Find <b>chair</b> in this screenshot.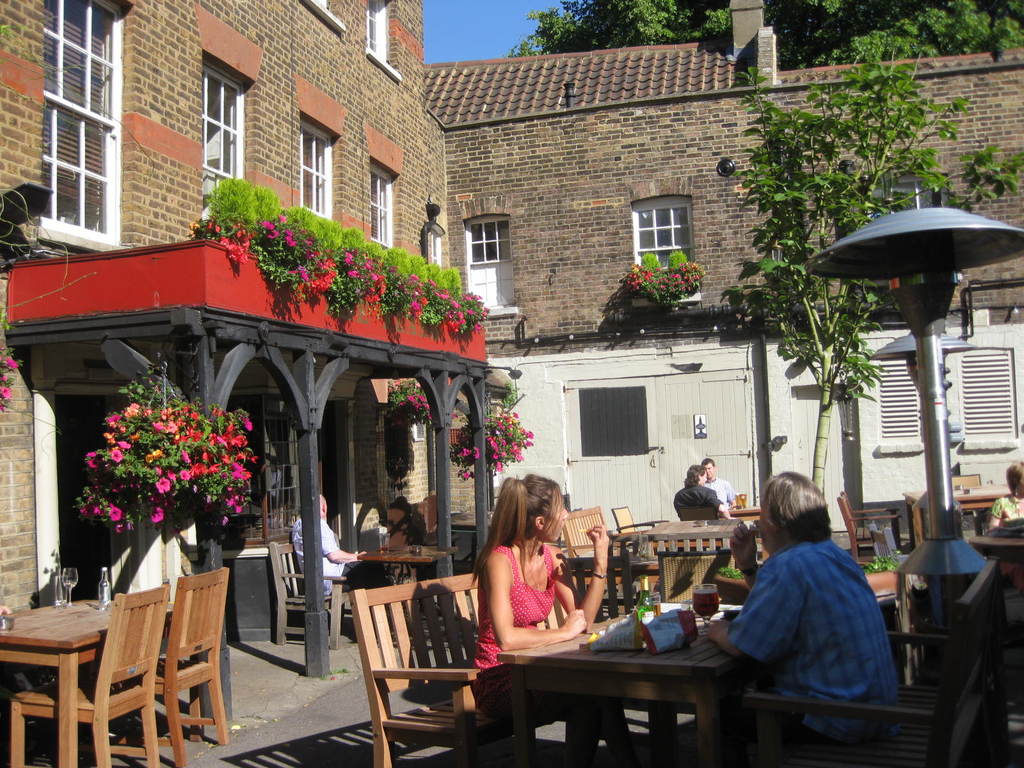
The bounding box for <b>chair</b> is BBox(609, 503, 666, 550).
